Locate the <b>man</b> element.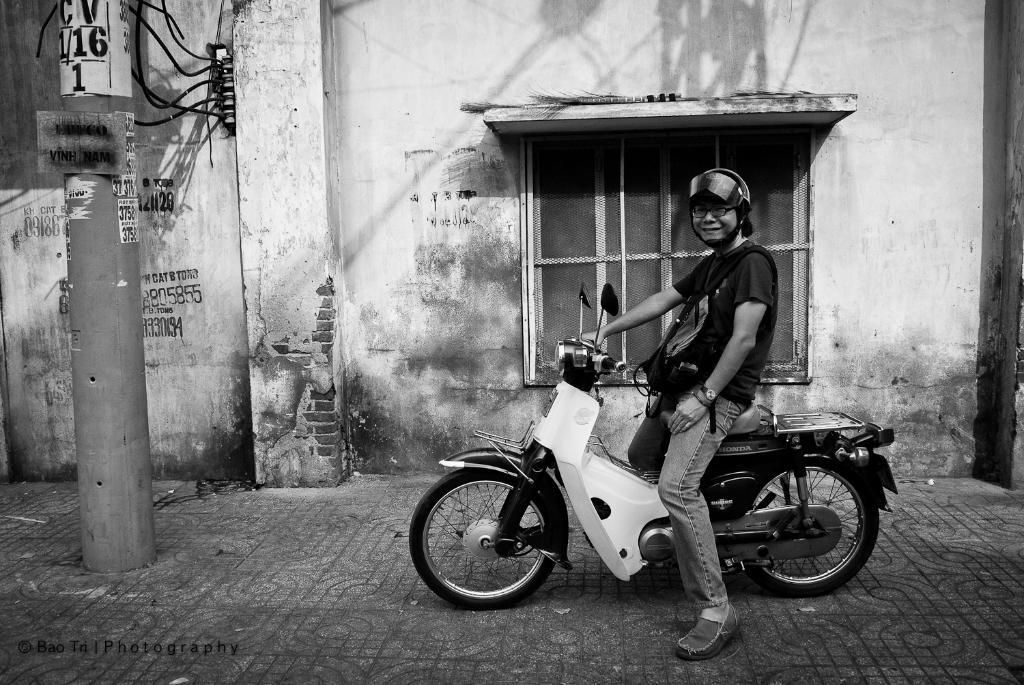
Element bbox: x1=576 y1=166 x2=794 y2=665.
